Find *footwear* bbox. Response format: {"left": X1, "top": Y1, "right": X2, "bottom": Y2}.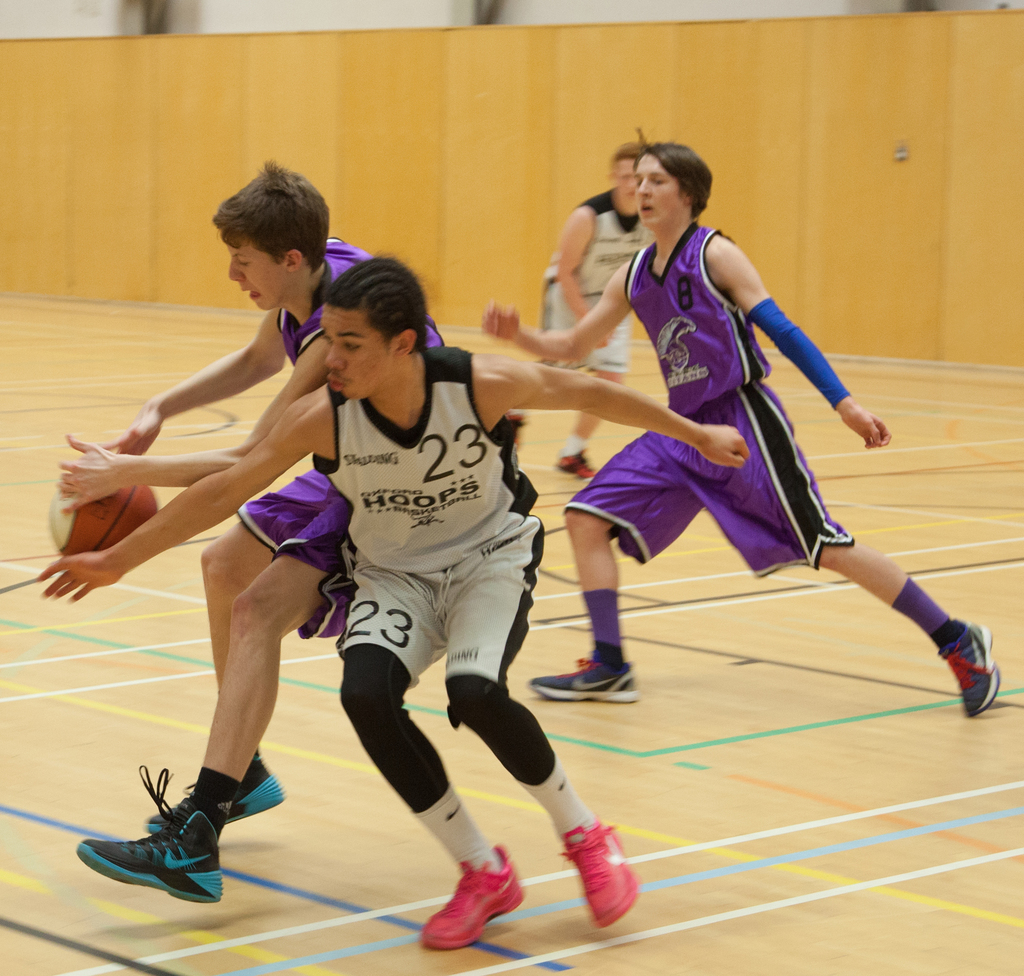
{"left": 529, "top": 658, "right": 635, "bottom": 702}.
